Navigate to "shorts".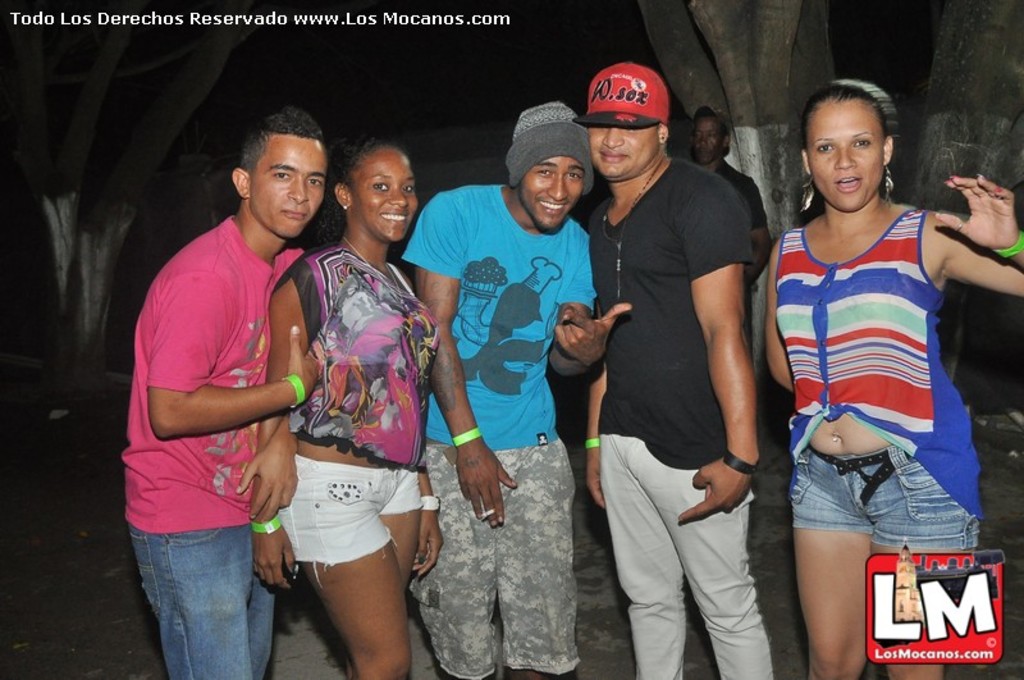
Navigation target: BBox(270, 442, 433, 571).
